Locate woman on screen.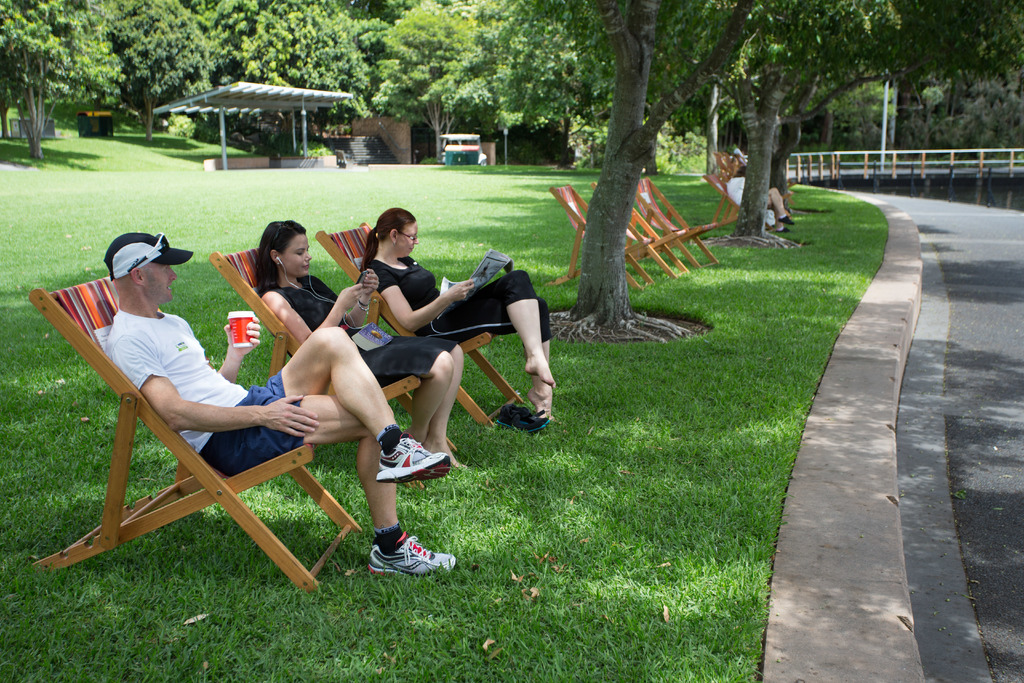
On screen at 353,204,563,420.
